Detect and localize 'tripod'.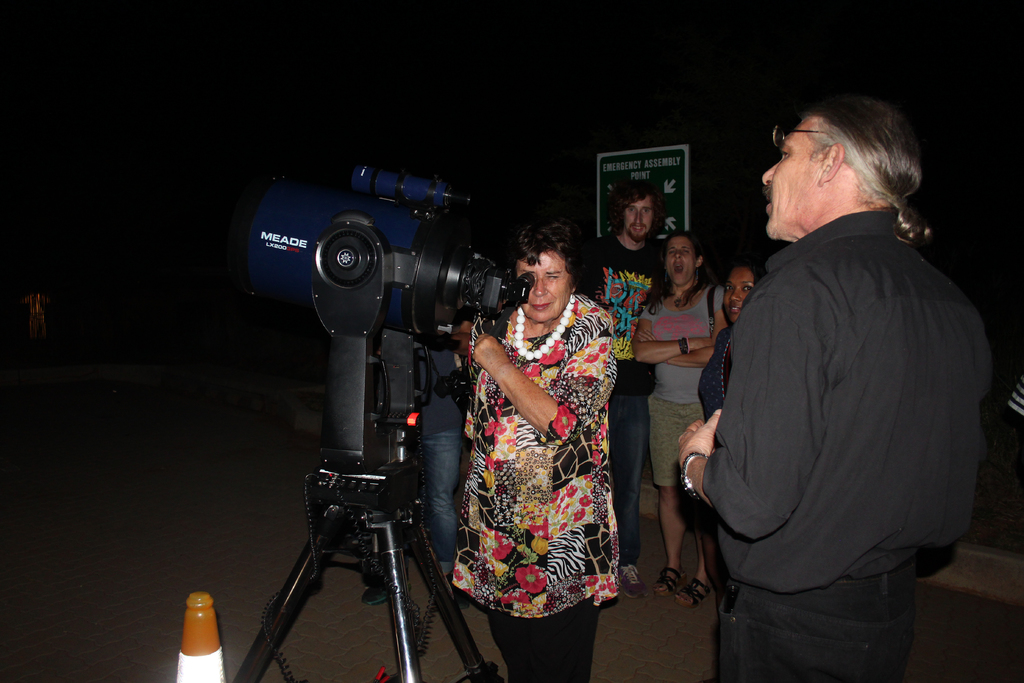
Localized at BBox(228, 461, 506, 682).
